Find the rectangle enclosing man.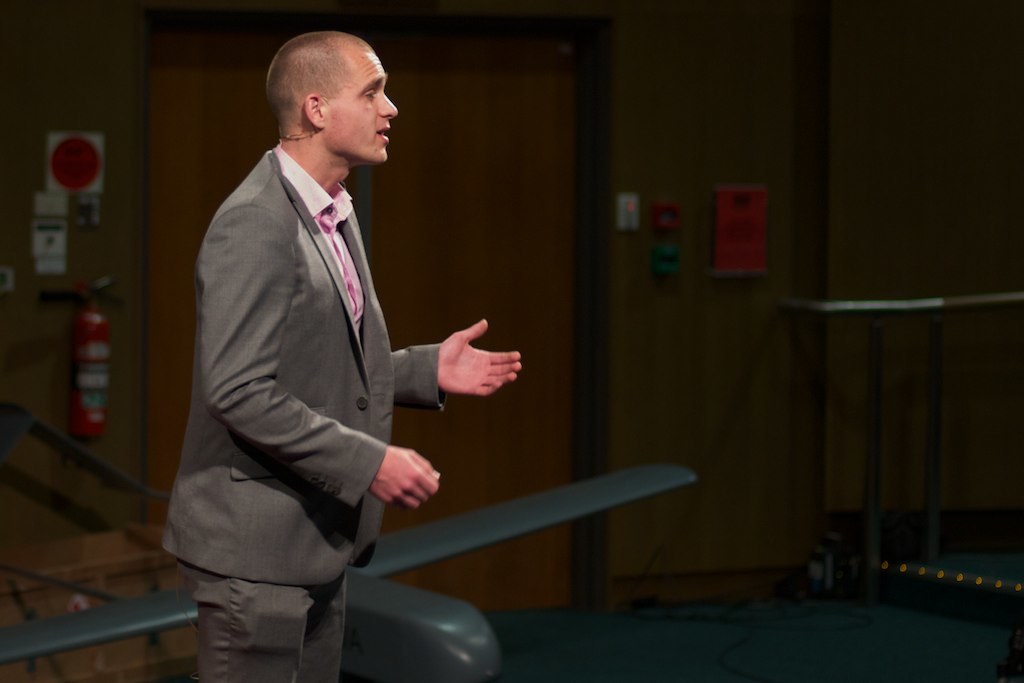
bbox(182, 18, 491, 669).
